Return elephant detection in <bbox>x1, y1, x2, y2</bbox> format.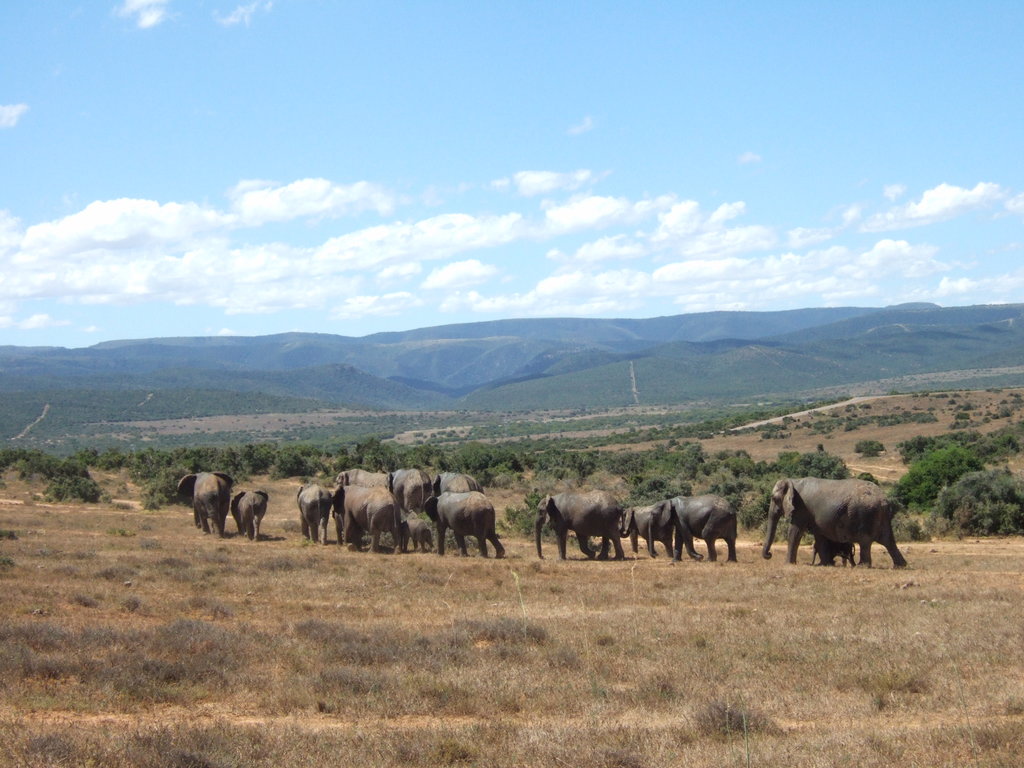
<bbox>768, 473, 915, 571</bbox>.
